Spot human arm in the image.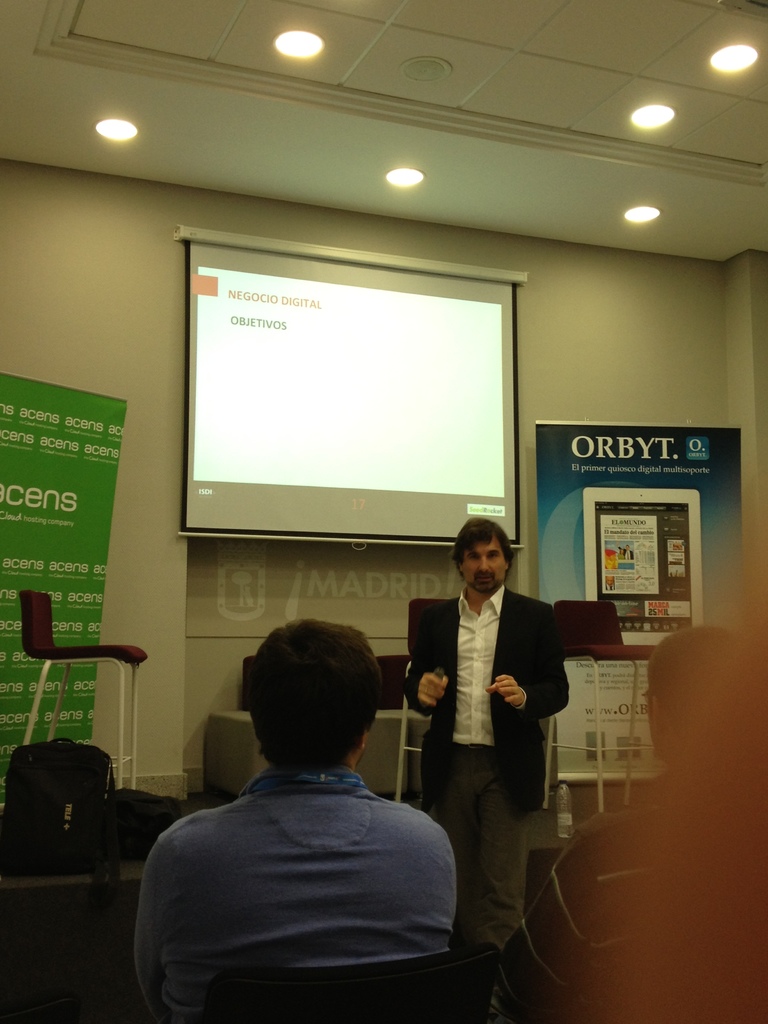
human arm found at (506,835,598,1008).
